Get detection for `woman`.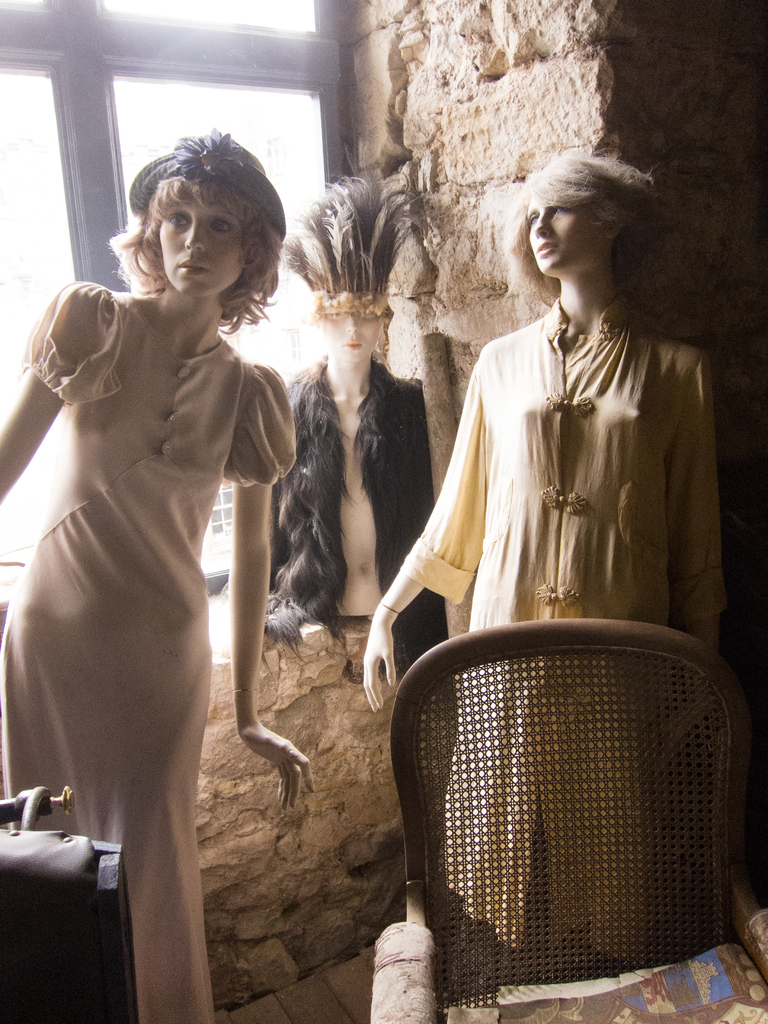
Detection: Rect(9, 132, 314, 959).
